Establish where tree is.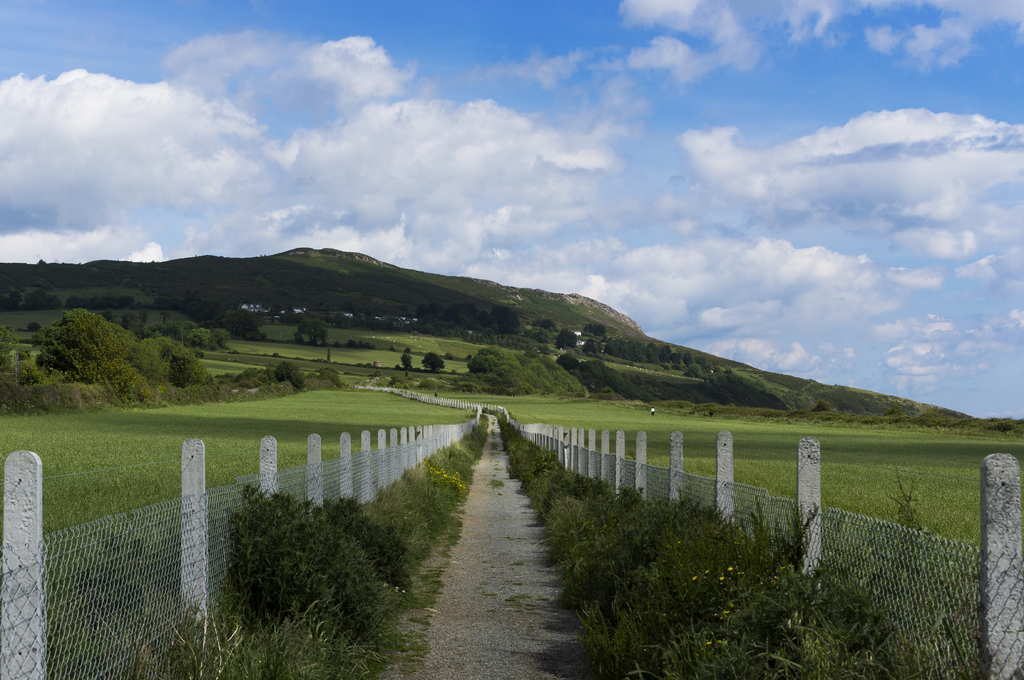
Established at left=557, top=331, right=577, bottom=351.
